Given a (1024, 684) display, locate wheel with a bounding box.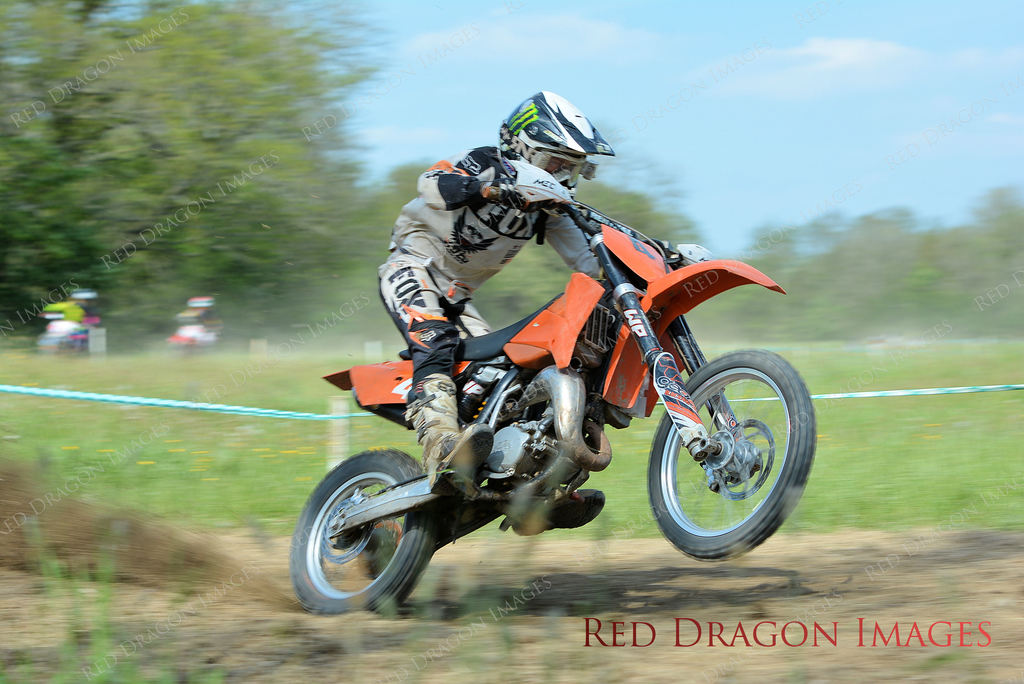
Located: <region>287, 447, 441, 617</region>.
